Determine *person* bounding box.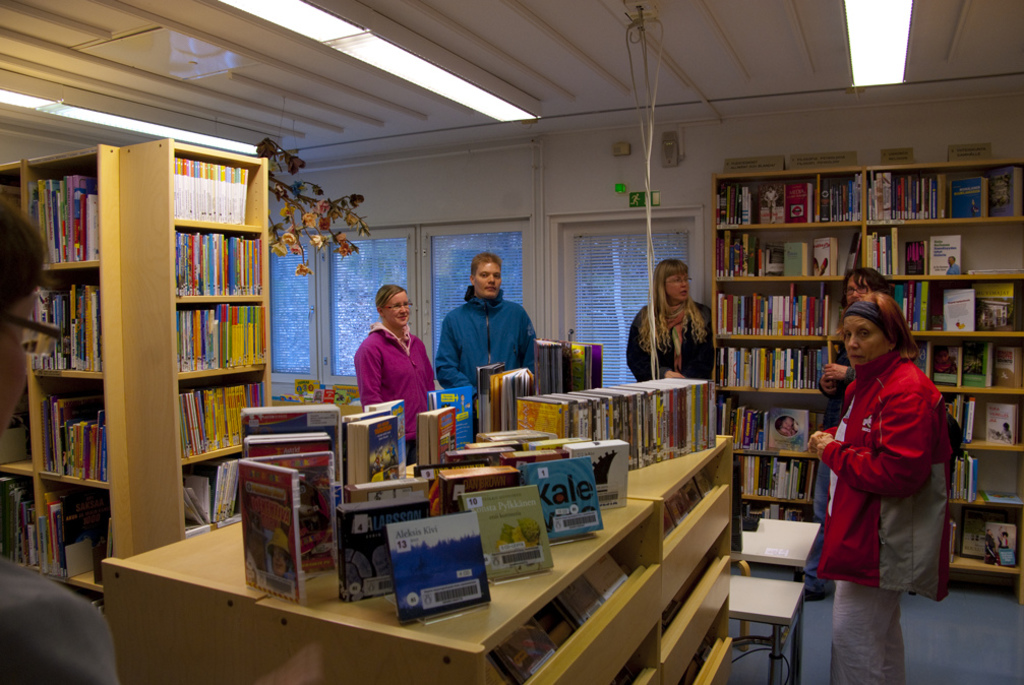
Determined: pyautogui.locateOnScreen(358, 281, 430, 452).
